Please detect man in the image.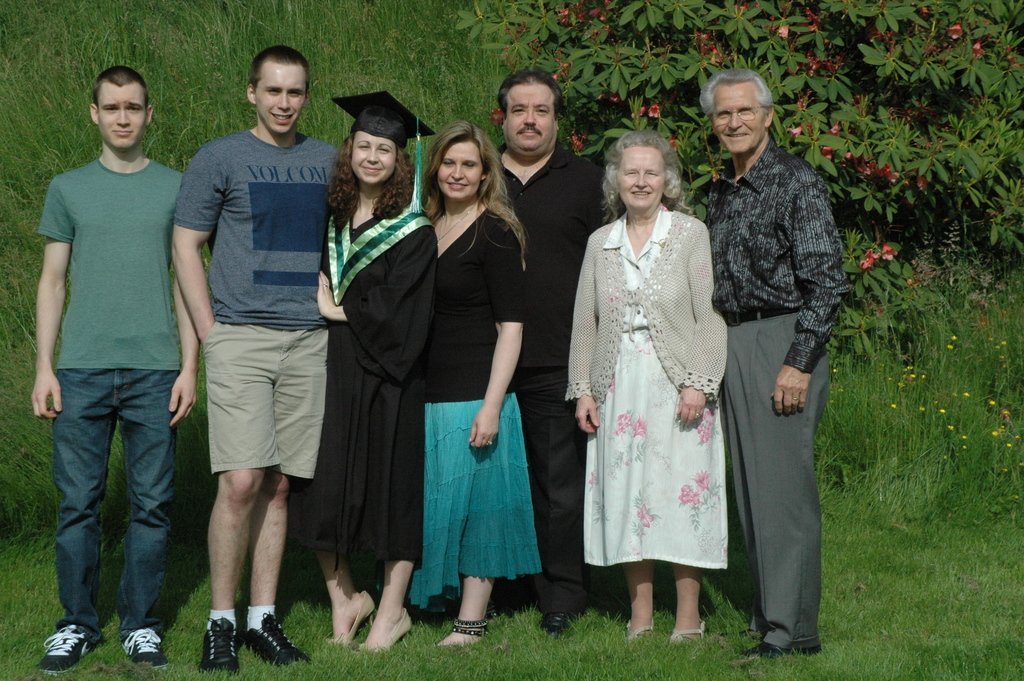
x1=706, y1=70, x2=835, y2=680.
